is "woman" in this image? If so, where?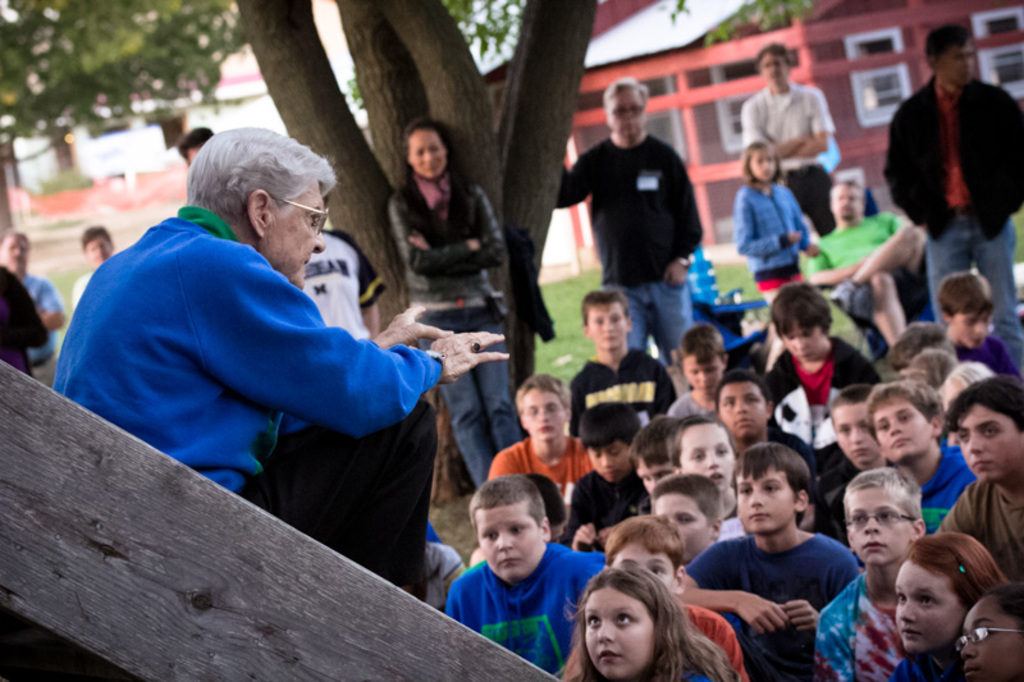
Yes, at [383, 115, 524, 489].
